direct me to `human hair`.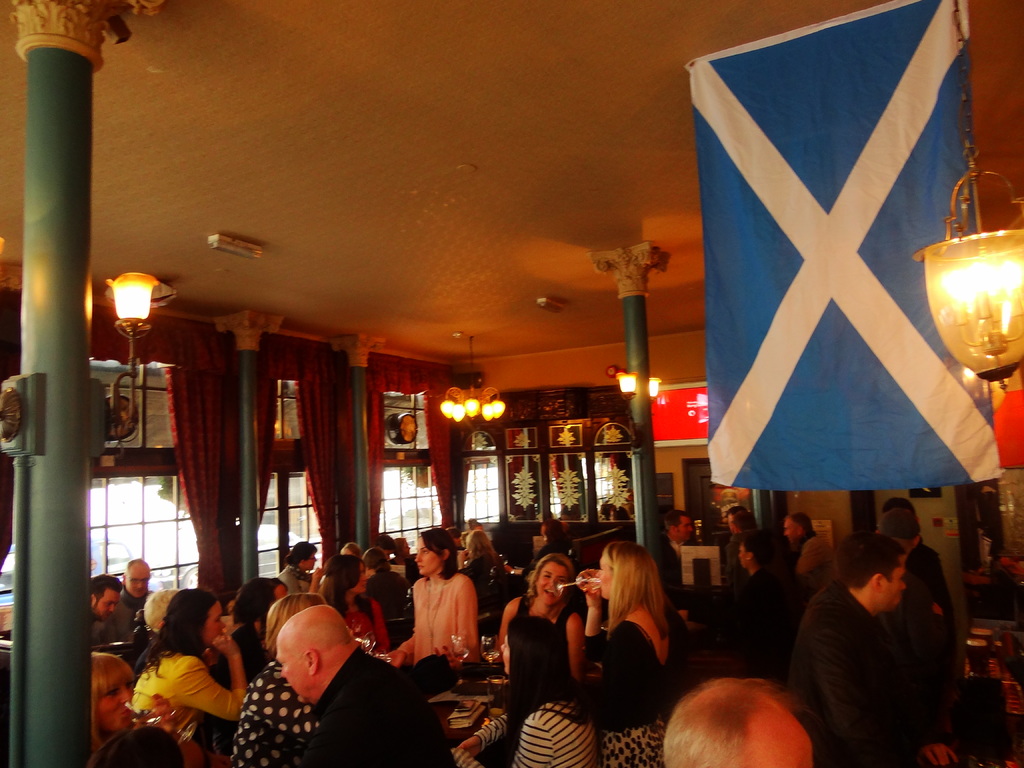
Direction: (left=663, top=678, right=812, bottom=767).
